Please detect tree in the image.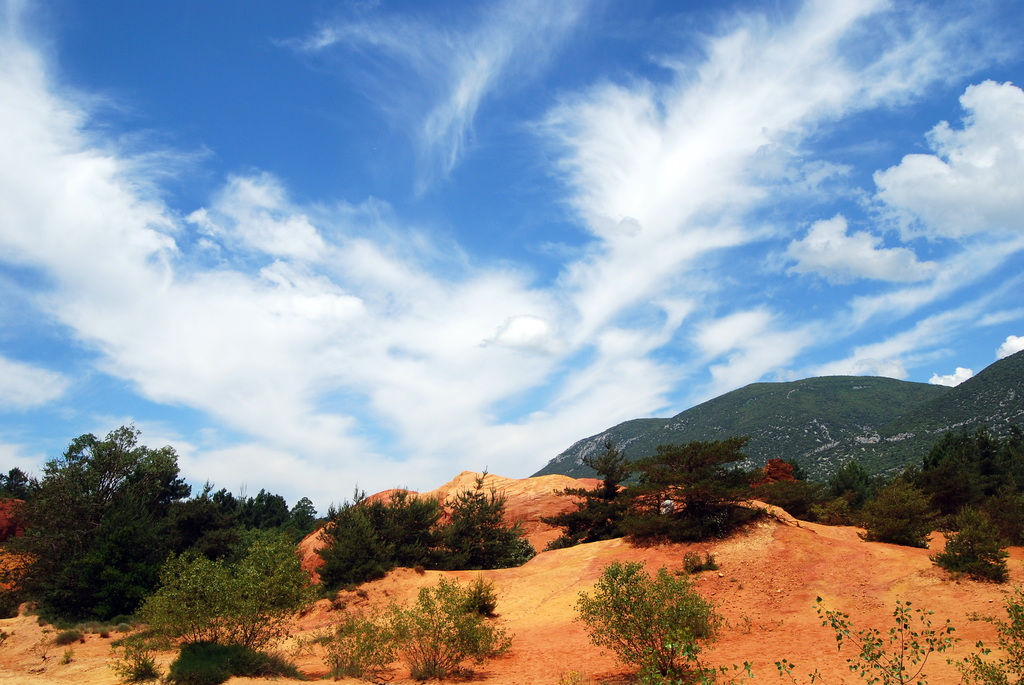
bbox=[316, 571, 505, 684].
